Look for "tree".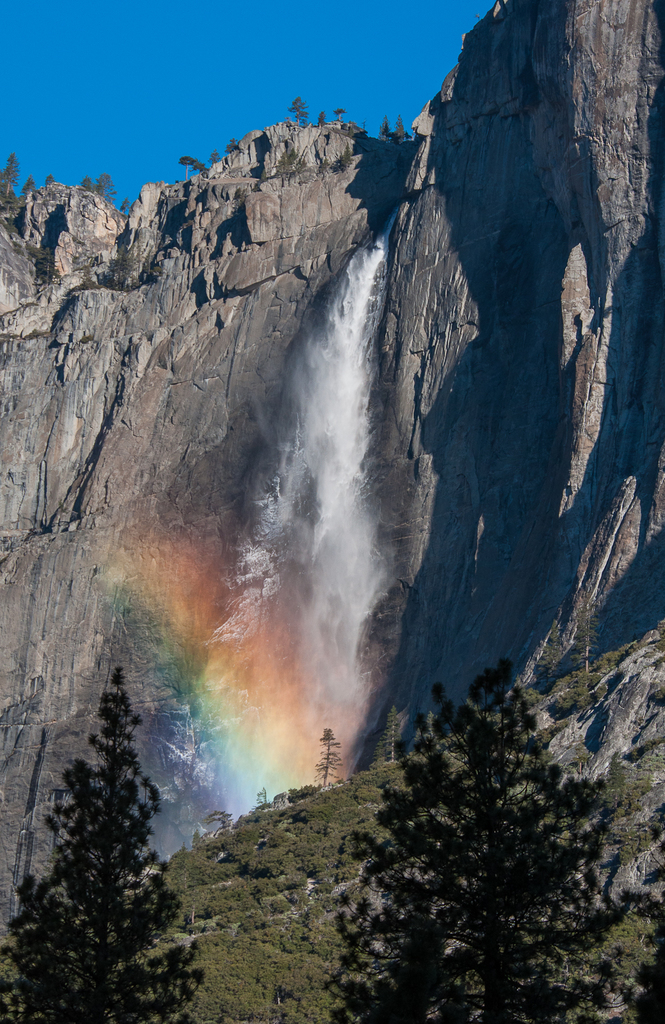
Found: <box>315,724,339,790</box>.
